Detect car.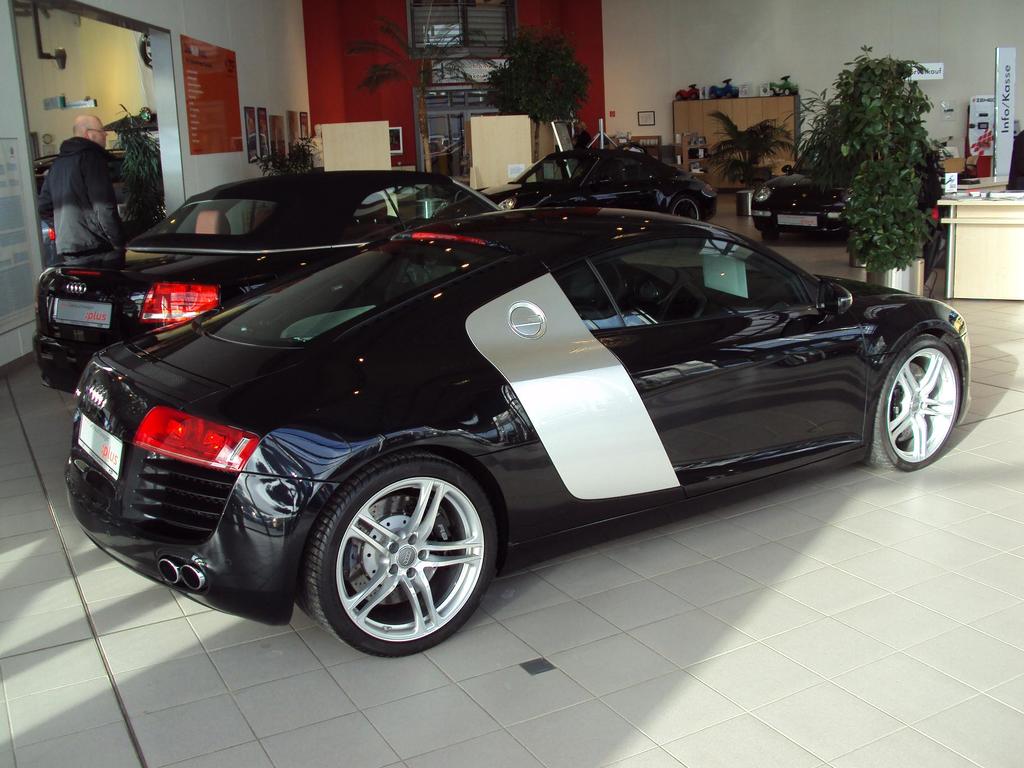
Detected at bbox(27, 167, 502, 399).
